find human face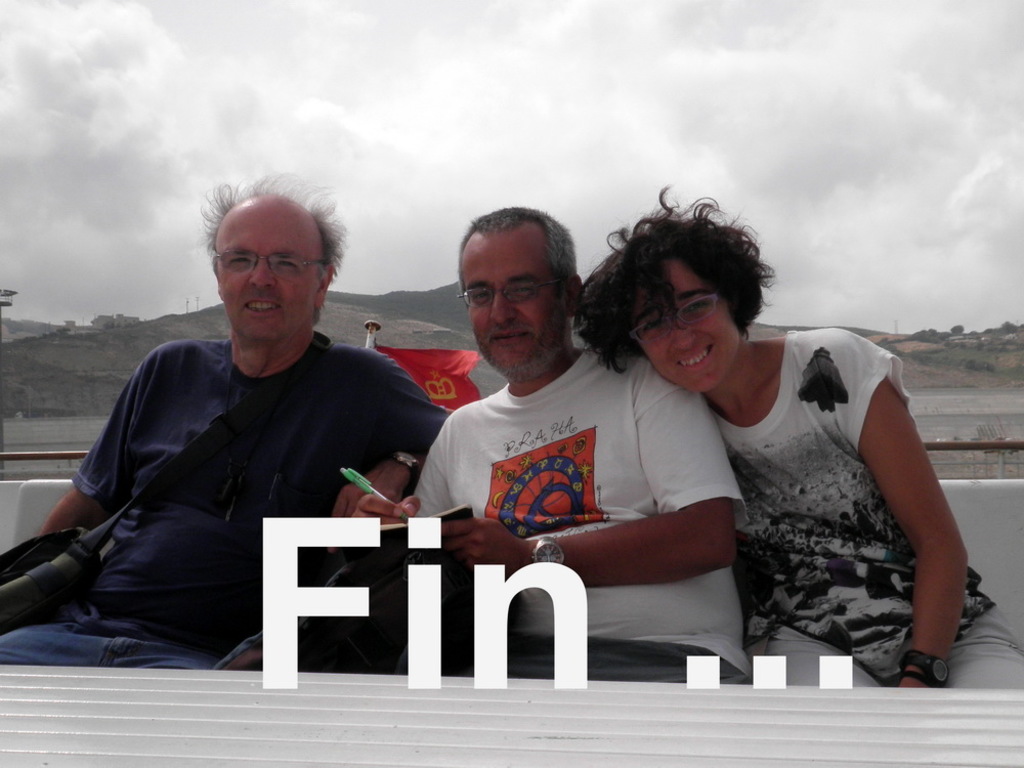
x1=214 y1=214 x2=323 y2=338
